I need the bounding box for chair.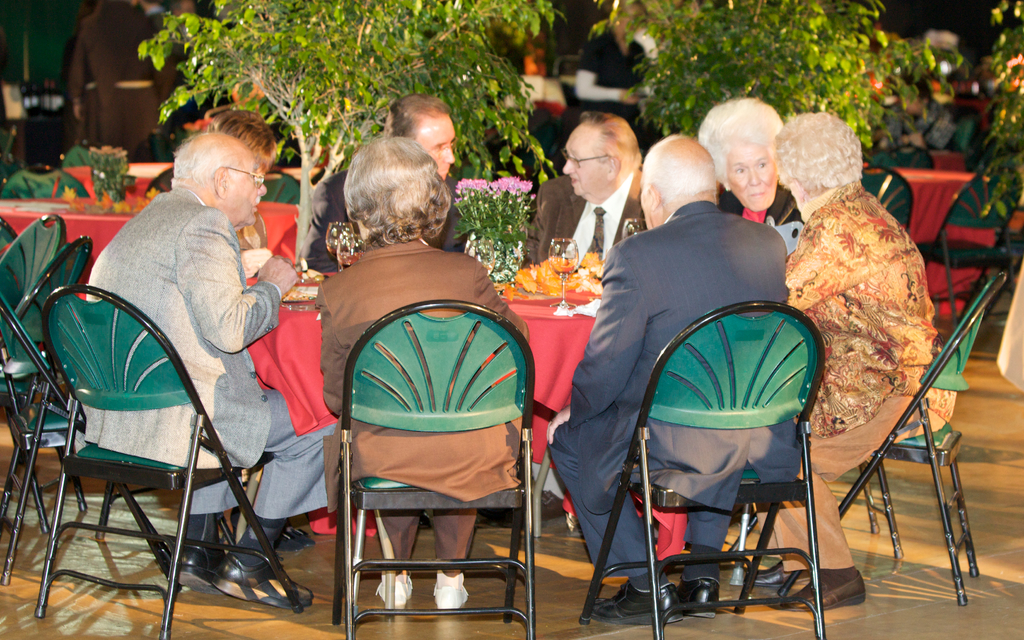
Here it is: bbox(145, 168, 177, 195).
